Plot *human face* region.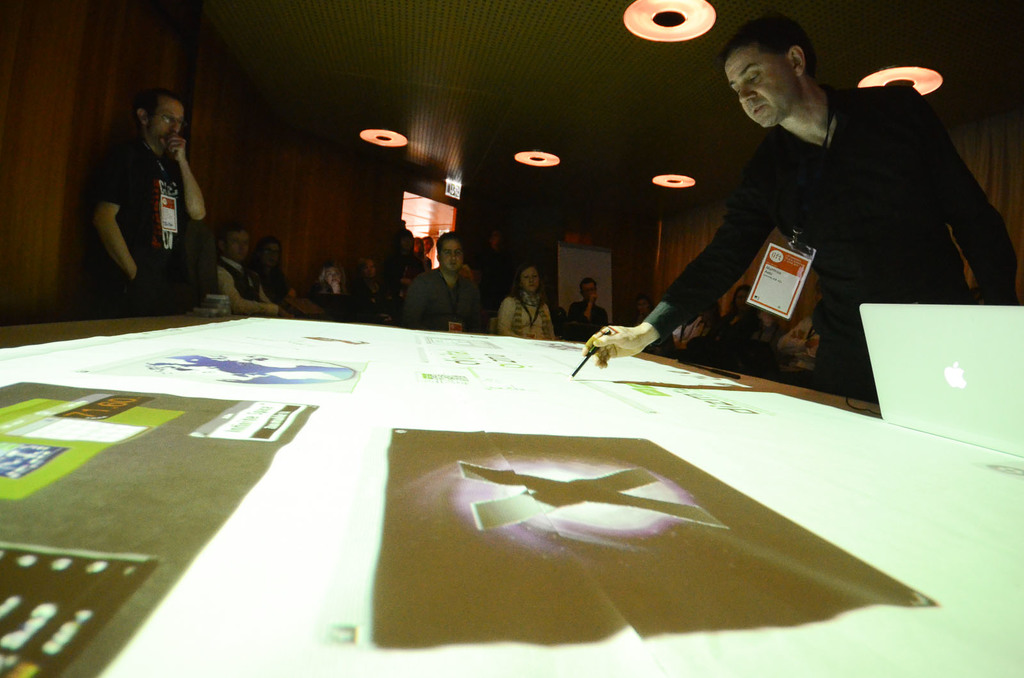
Plotted at (323, 266, 340, 285).
